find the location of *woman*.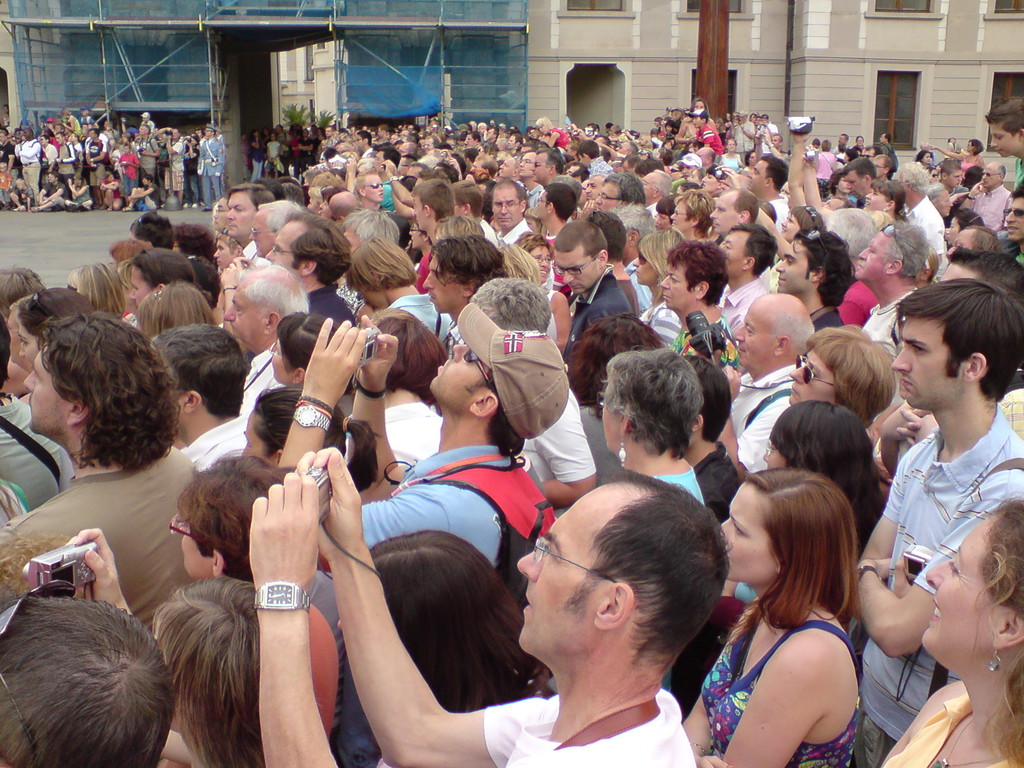
Location: region(932, 182, 949, 225).
